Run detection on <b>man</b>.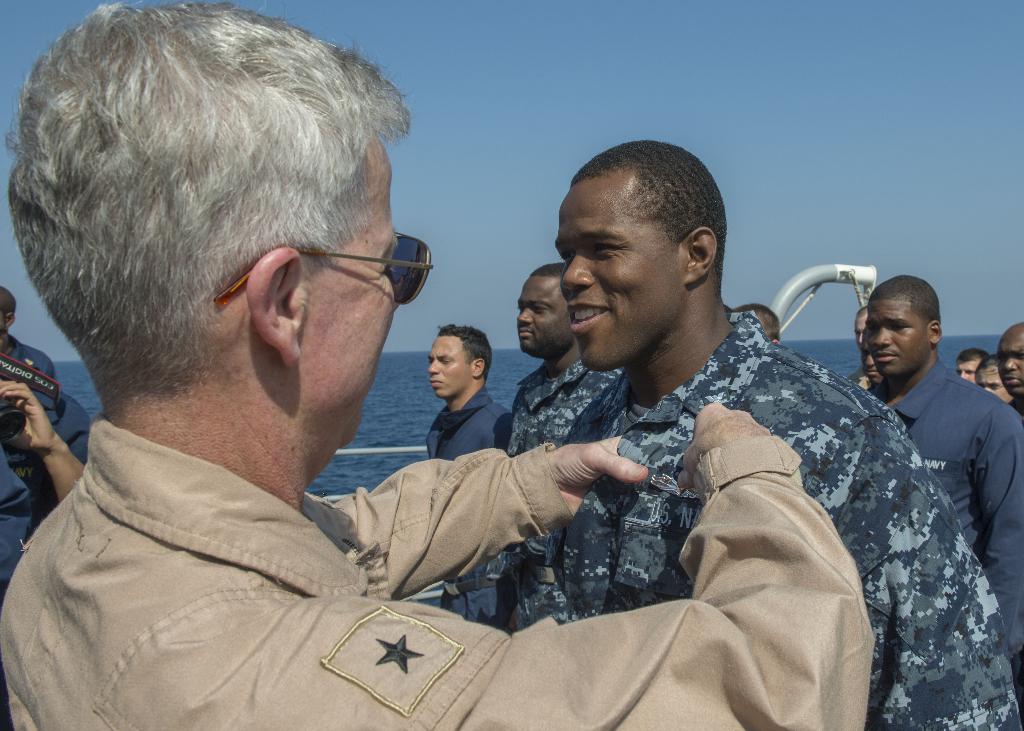
Result: (left=952, top=349, right=985, bottom=383).
